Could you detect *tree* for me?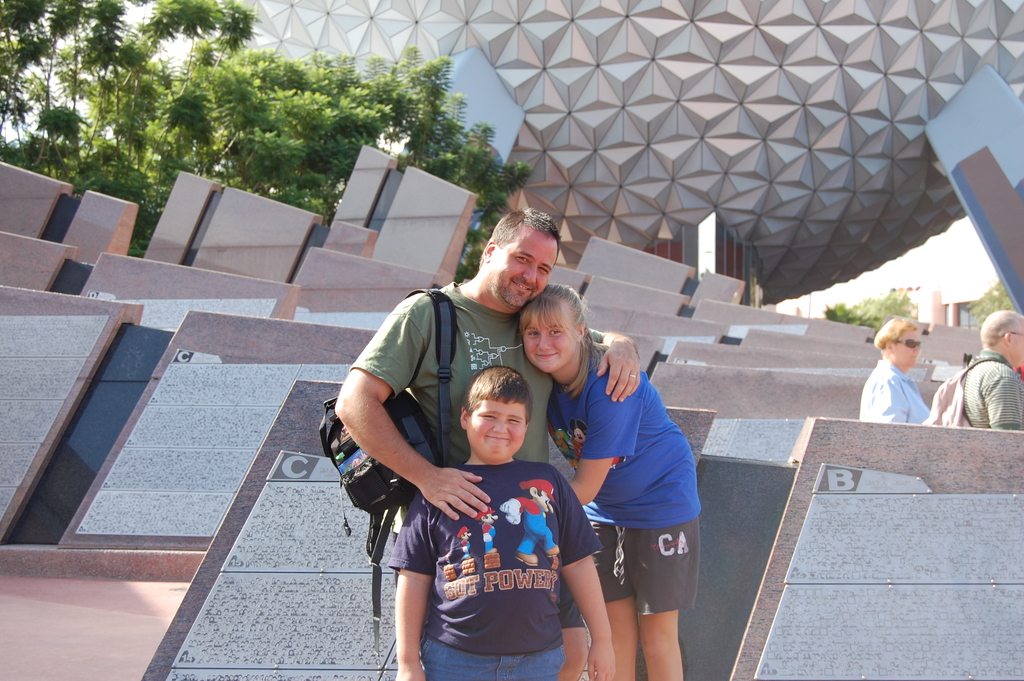
Detection result: (x1=967, y1=284, x2=1016, y2=329).
